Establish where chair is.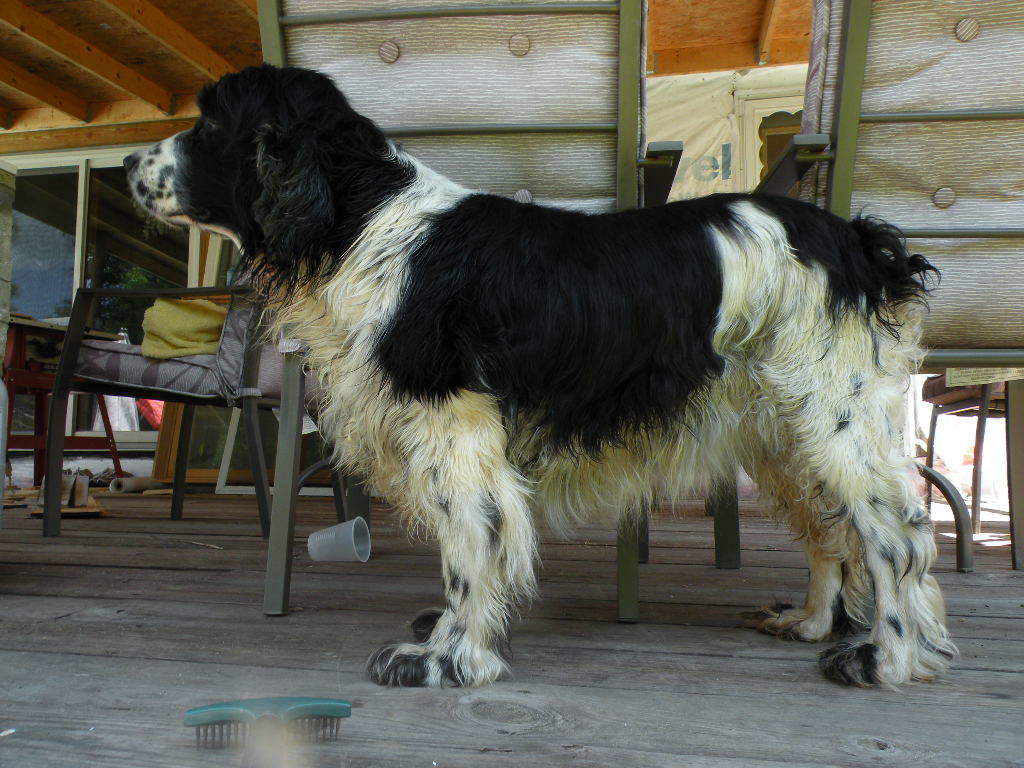
Established at 708 0 1023 634.
